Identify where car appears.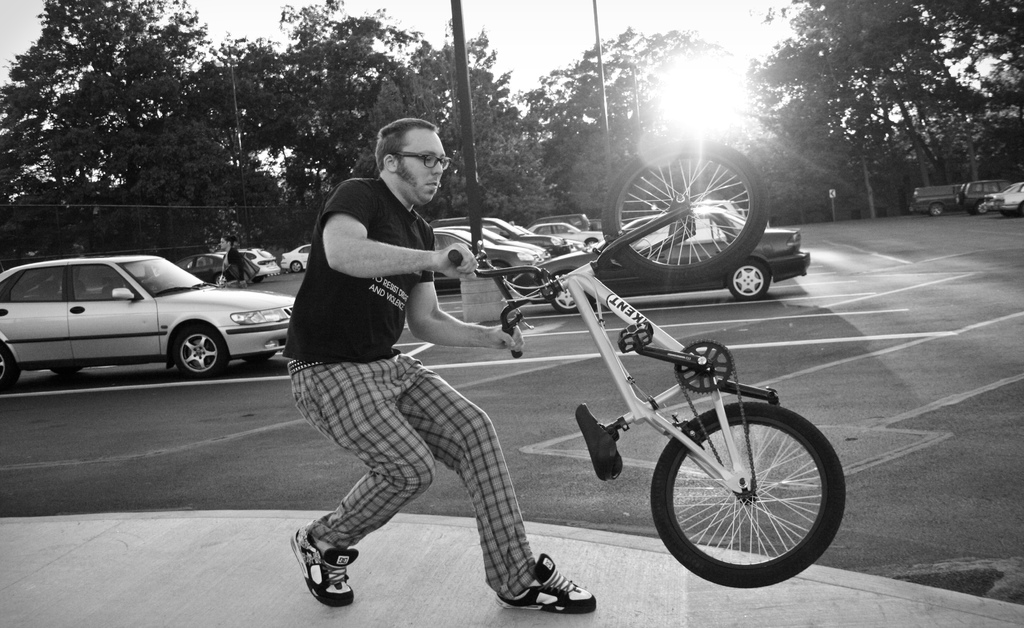
Appears at rect(143, 252, 227, 290).
